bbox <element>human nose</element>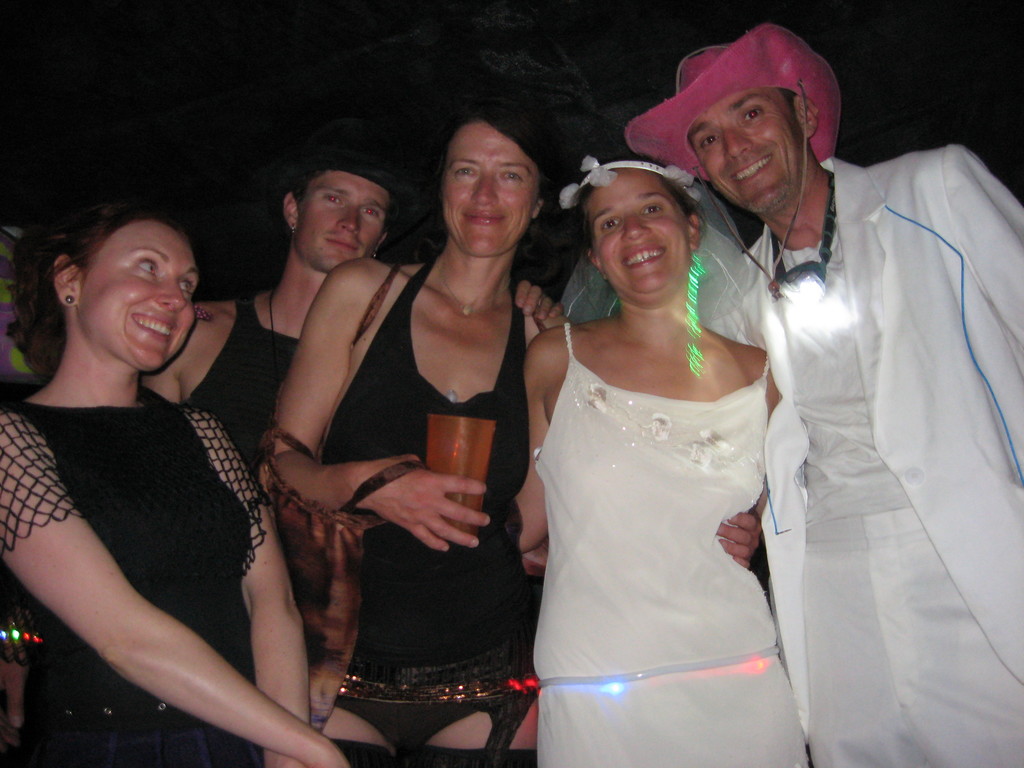
{"x1": 620, "y1": 207, "x2": 650, "y2": 242}
